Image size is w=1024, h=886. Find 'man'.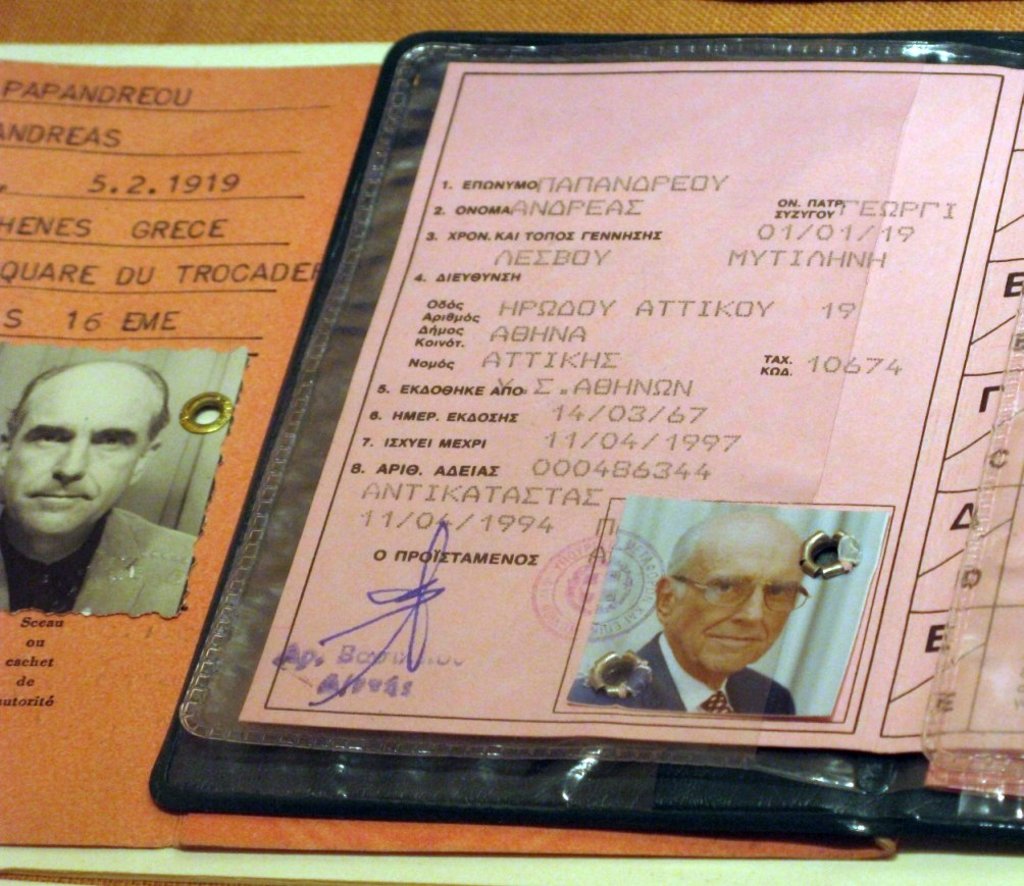
bbox=[1, 359, 202, 635].
